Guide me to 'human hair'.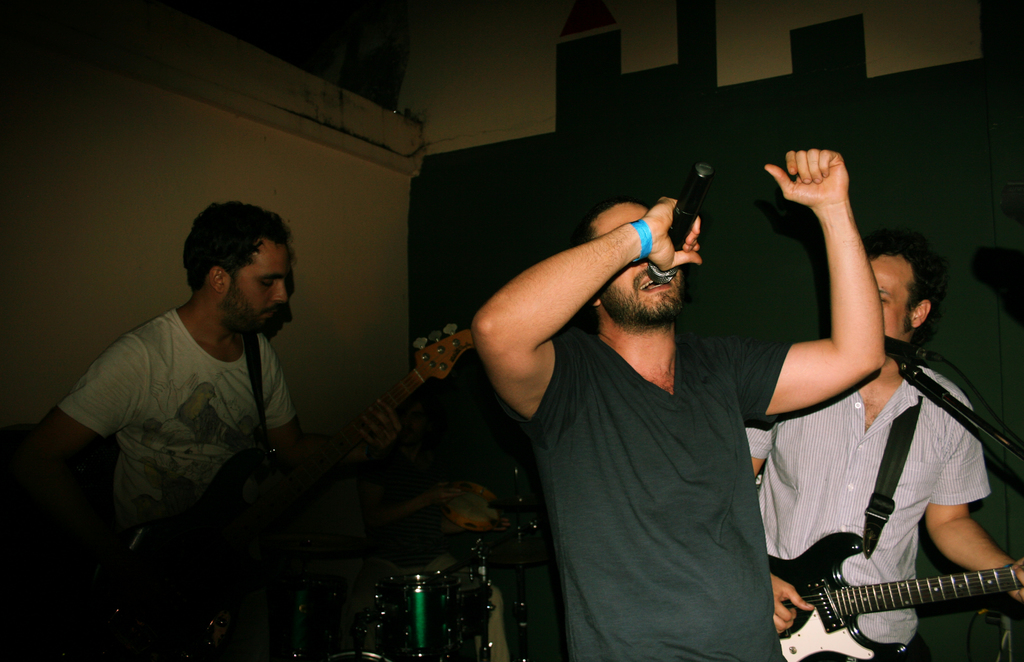
Guidance: bbox=[859, 227, 948, 335].
